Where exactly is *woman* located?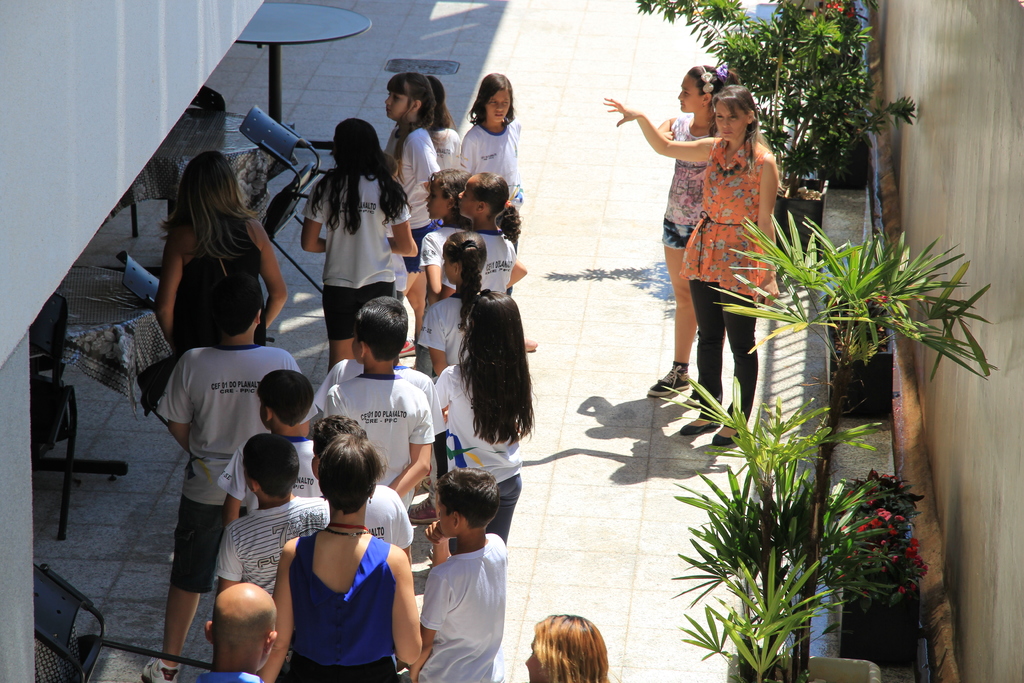
Its bounding box is [645, 62, 745, 400].
